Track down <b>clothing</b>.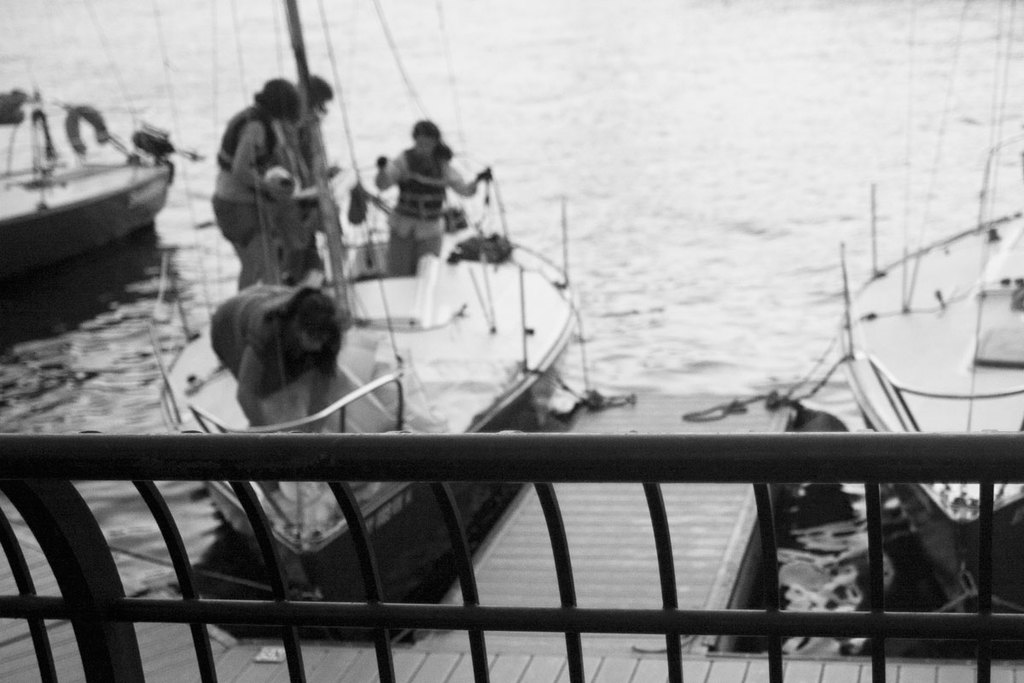
Tracked to box(204, 104, 278, 246).
